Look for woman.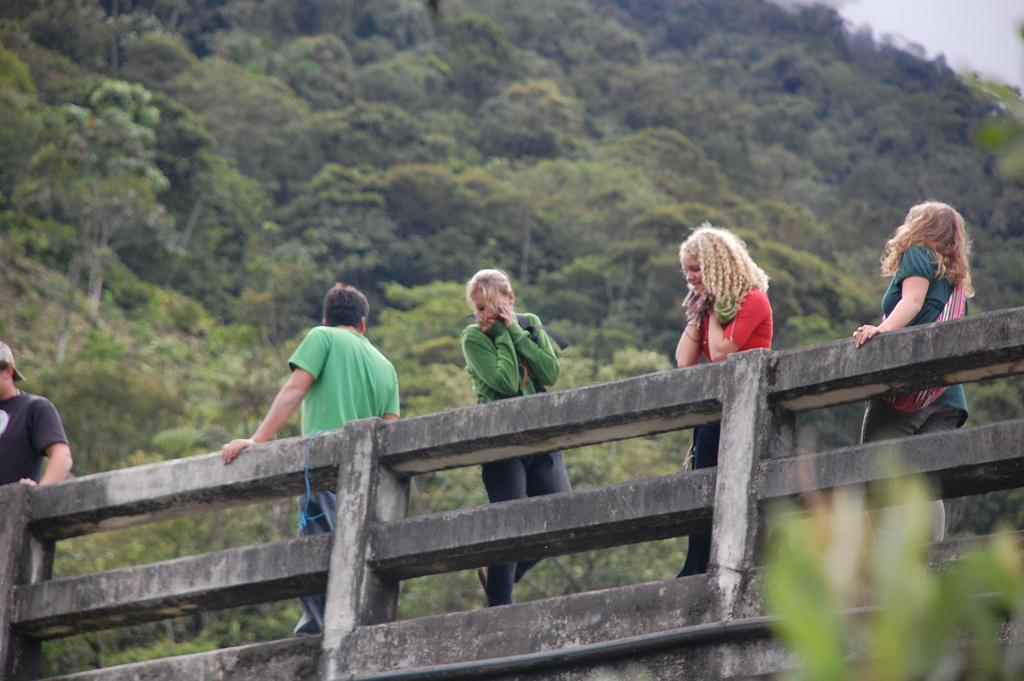
Found: Rect(457, 268, 577, 614).
